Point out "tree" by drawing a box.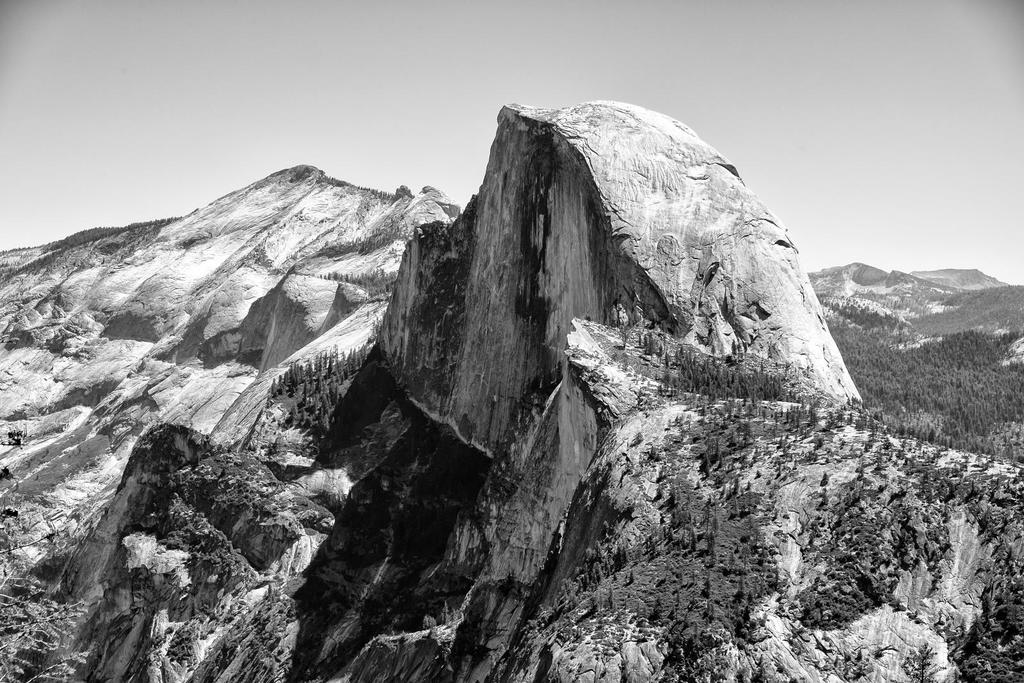
x1=275 y1=562 x2=285 y2=574.
